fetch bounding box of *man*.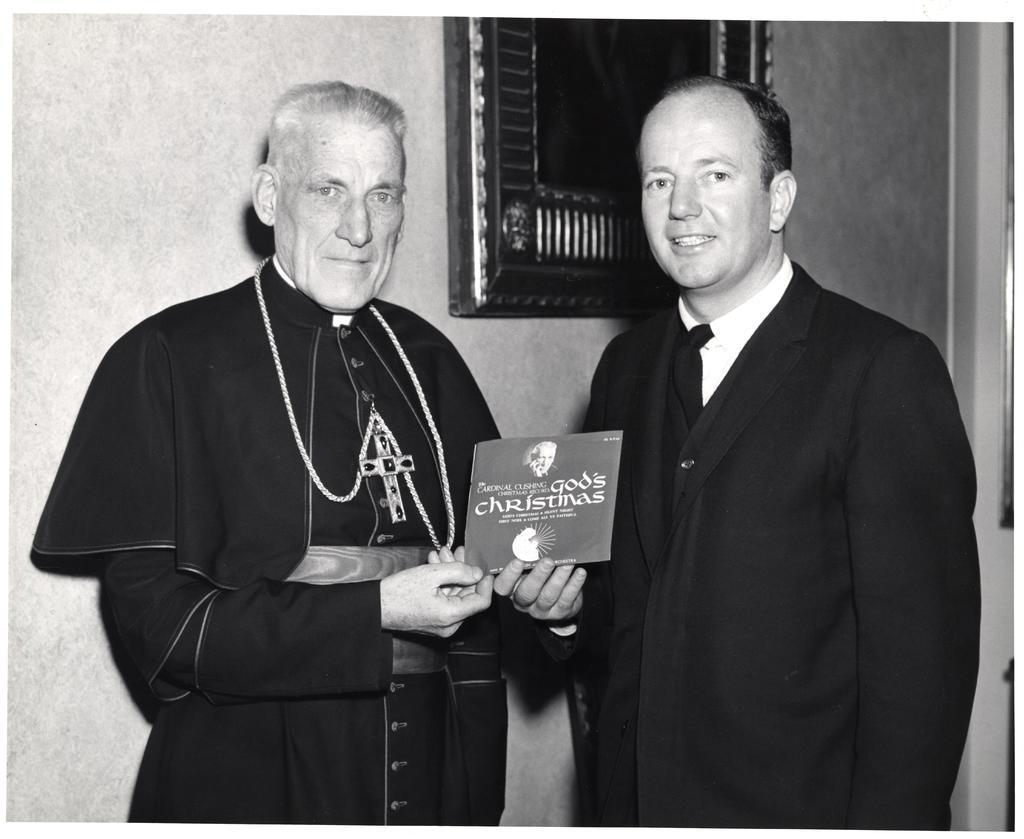
Bbox: BBox(70, 60, 552, 819).
